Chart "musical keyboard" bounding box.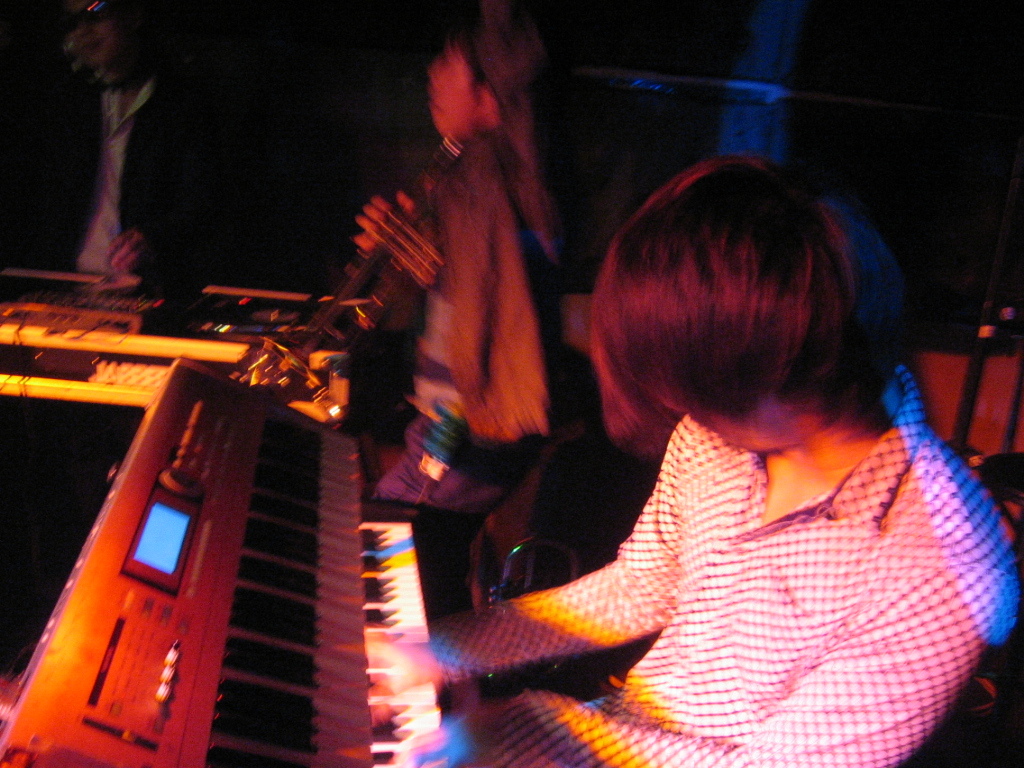
Charted: (50, 327, 446, 744).
